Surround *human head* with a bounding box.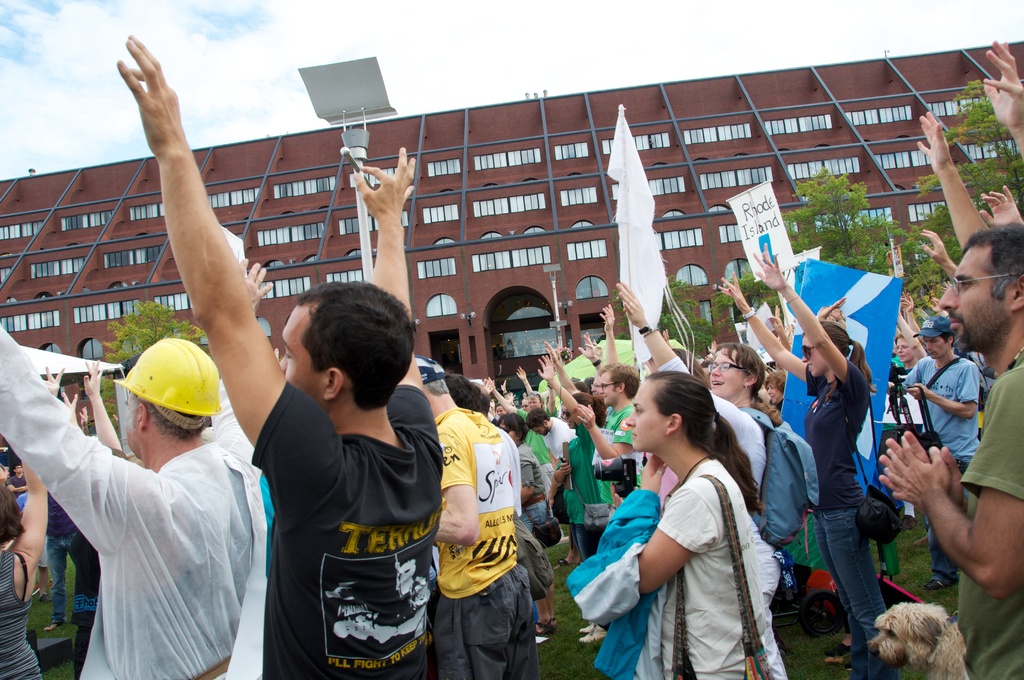
bbox=[450, 376, 479, 412].
